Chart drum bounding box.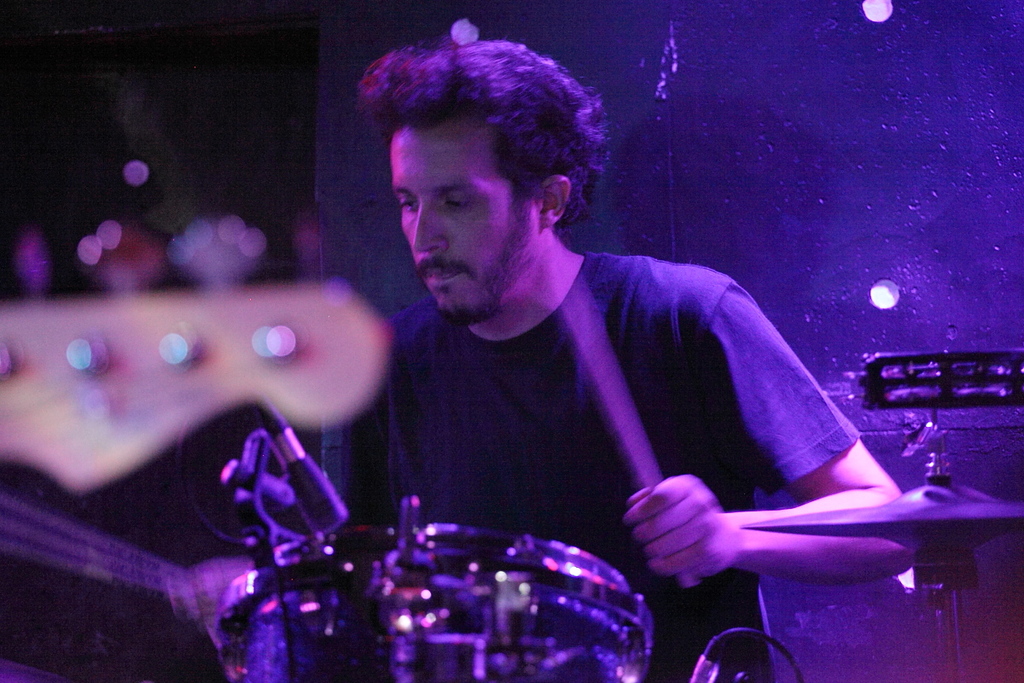
Charted: (210, 562, 381, 682).
